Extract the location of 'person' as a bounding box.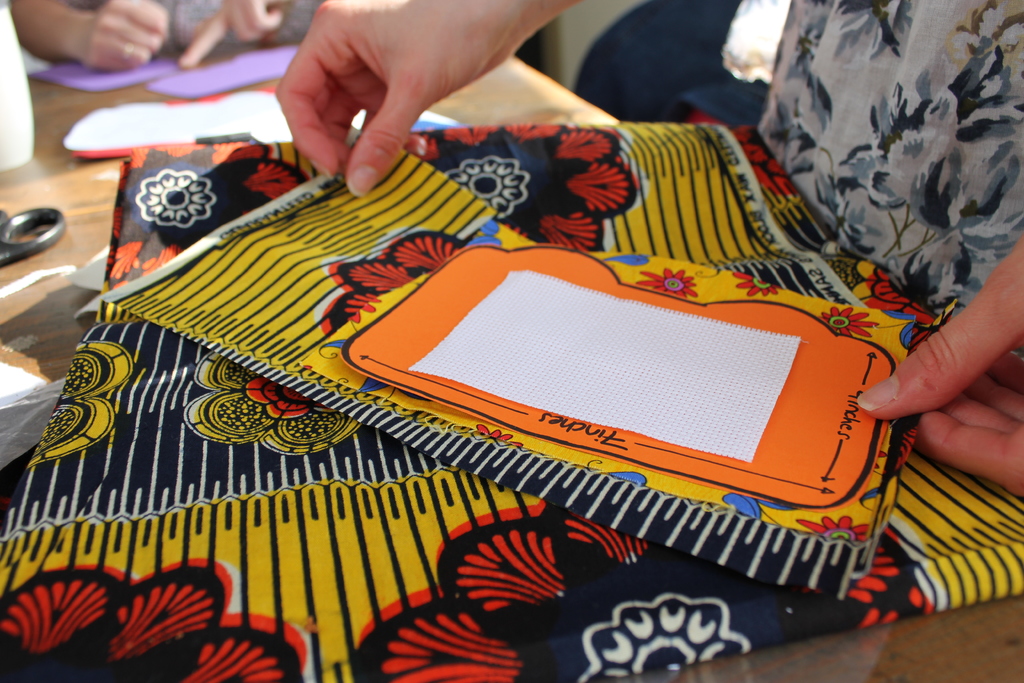
select_region(273, 0, 1023, 496).
